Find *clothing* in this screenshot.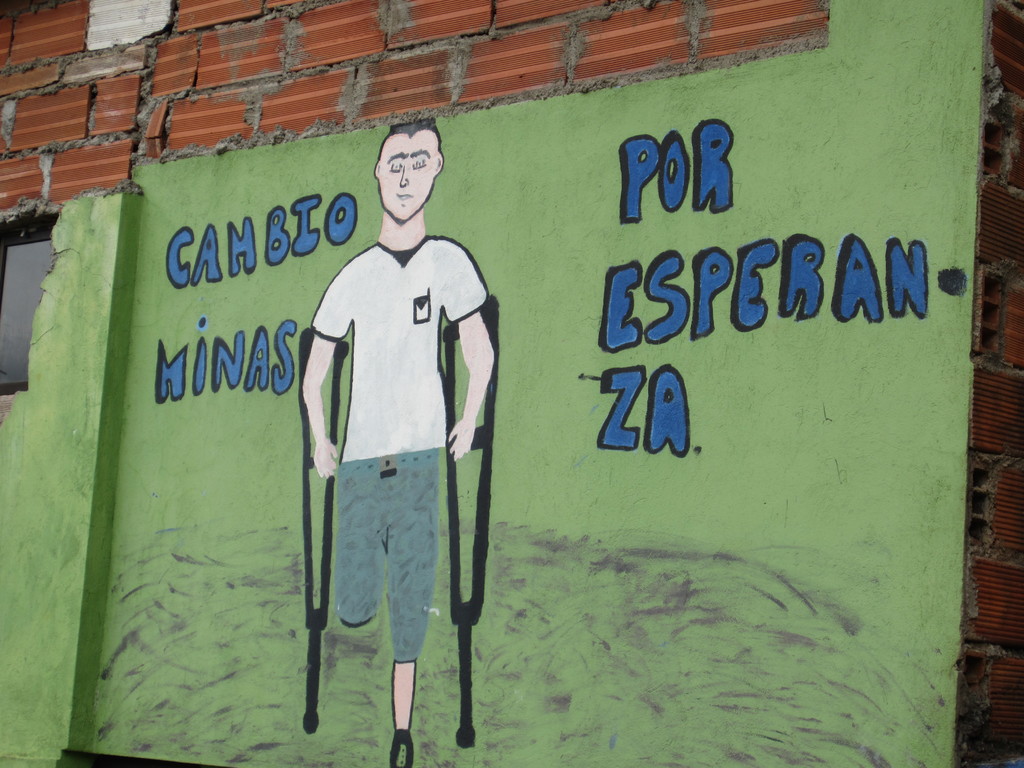
The bounding box for *clothing* is {"left": 295, "top": 157, "right": 484, "bottom": 699}.
